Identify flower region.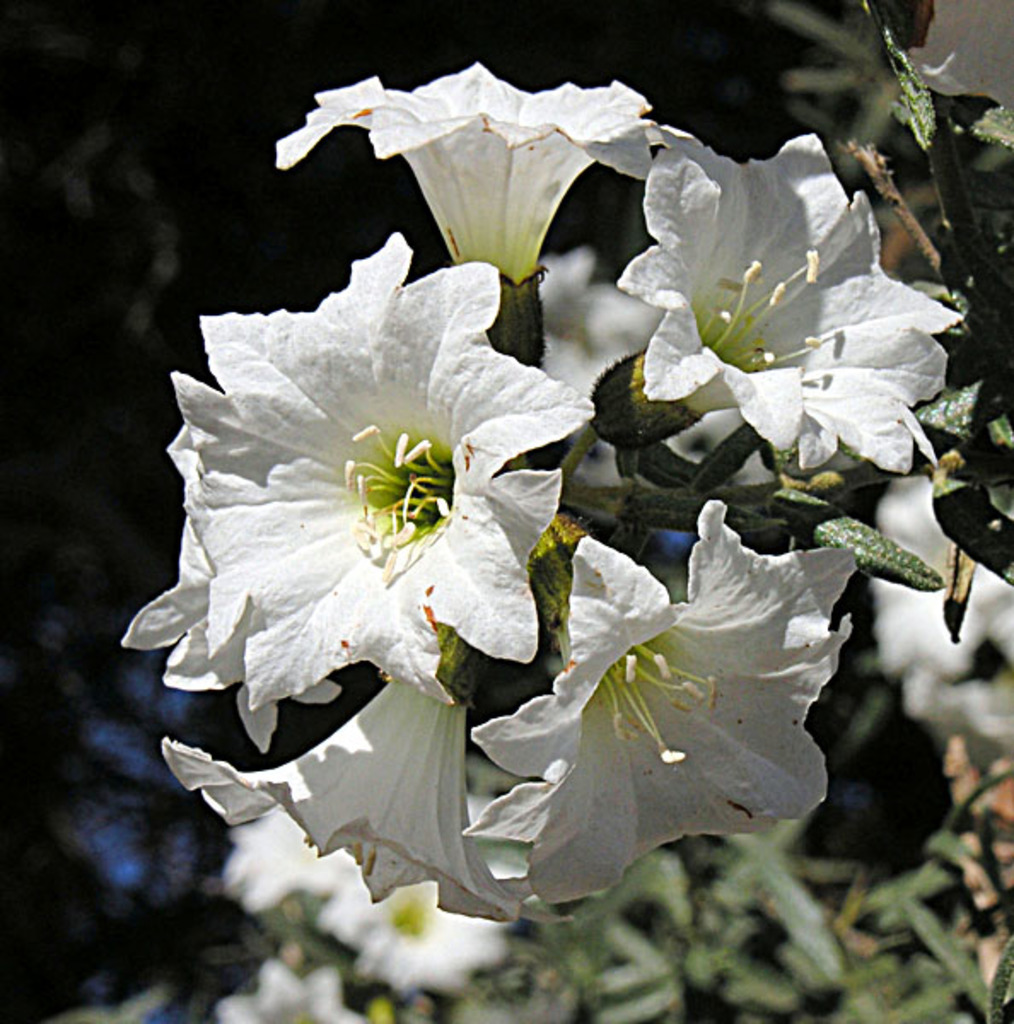
Region: 215,802,492,995.
